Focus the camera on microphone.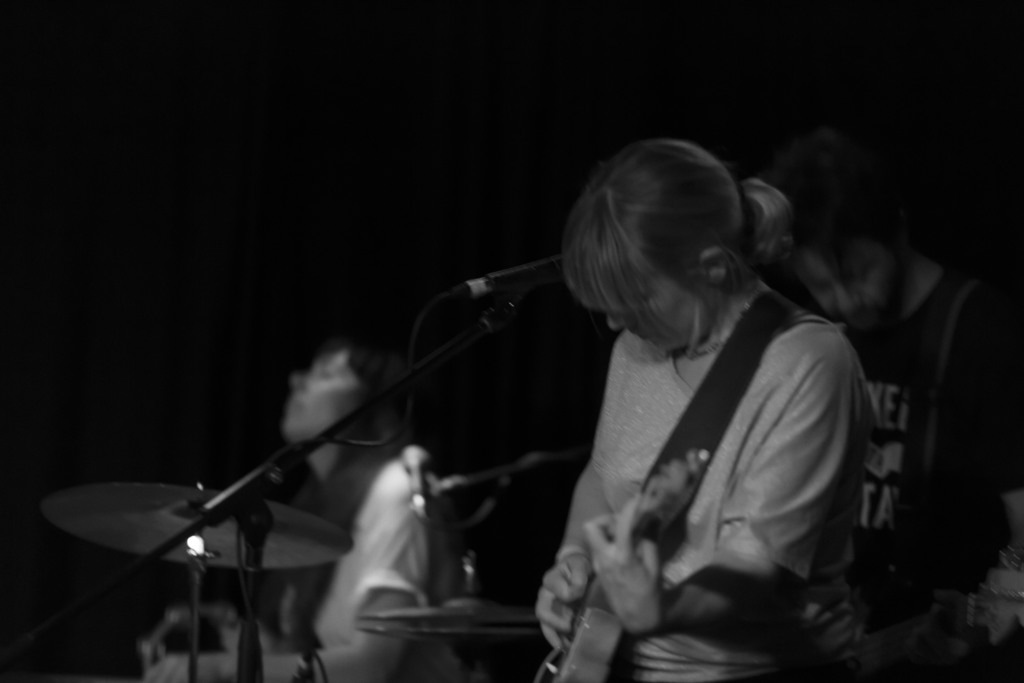
Focus region: <region>485, 253, 566, 295</region>.
